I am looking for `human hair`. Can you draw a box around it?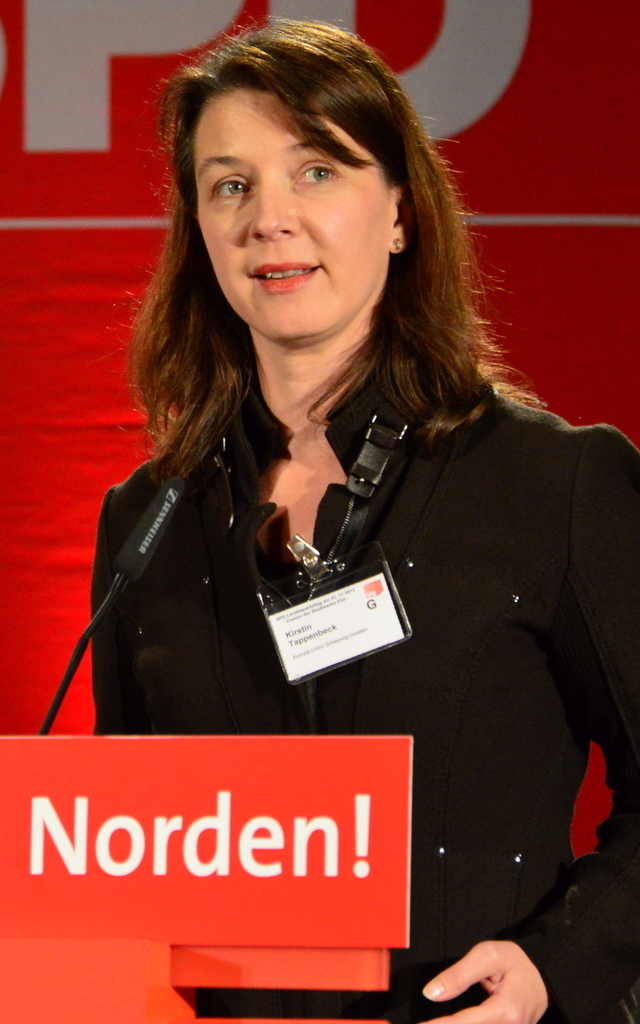
Sure, the bounding box is crop(127, 3, 470, 455).
